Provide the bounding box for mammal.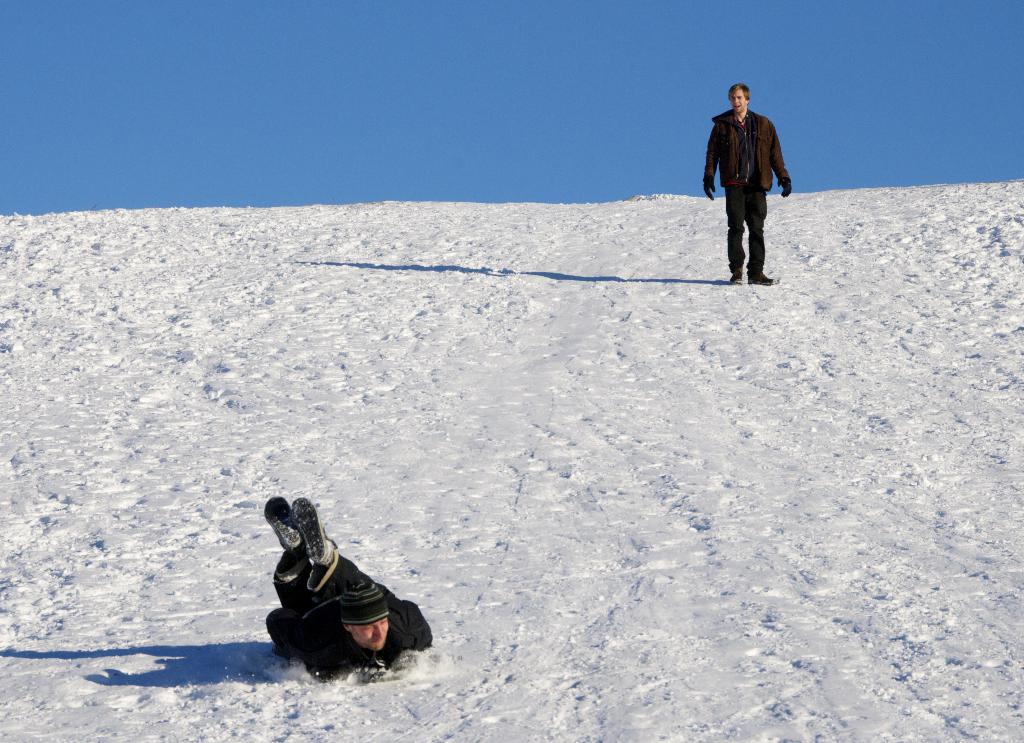
(701, 81, 796, 284).
